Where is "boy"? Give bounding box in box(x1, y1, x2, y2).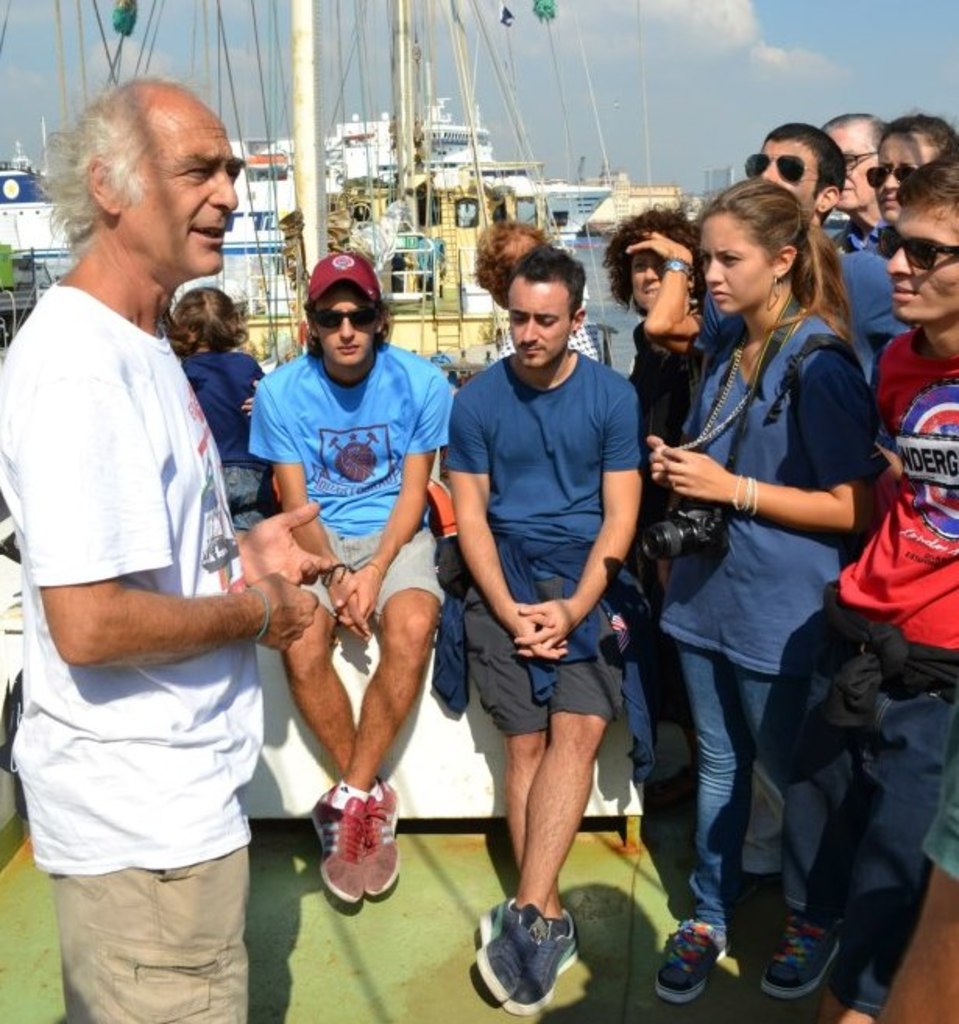
box(390, 267, 691, 948).
